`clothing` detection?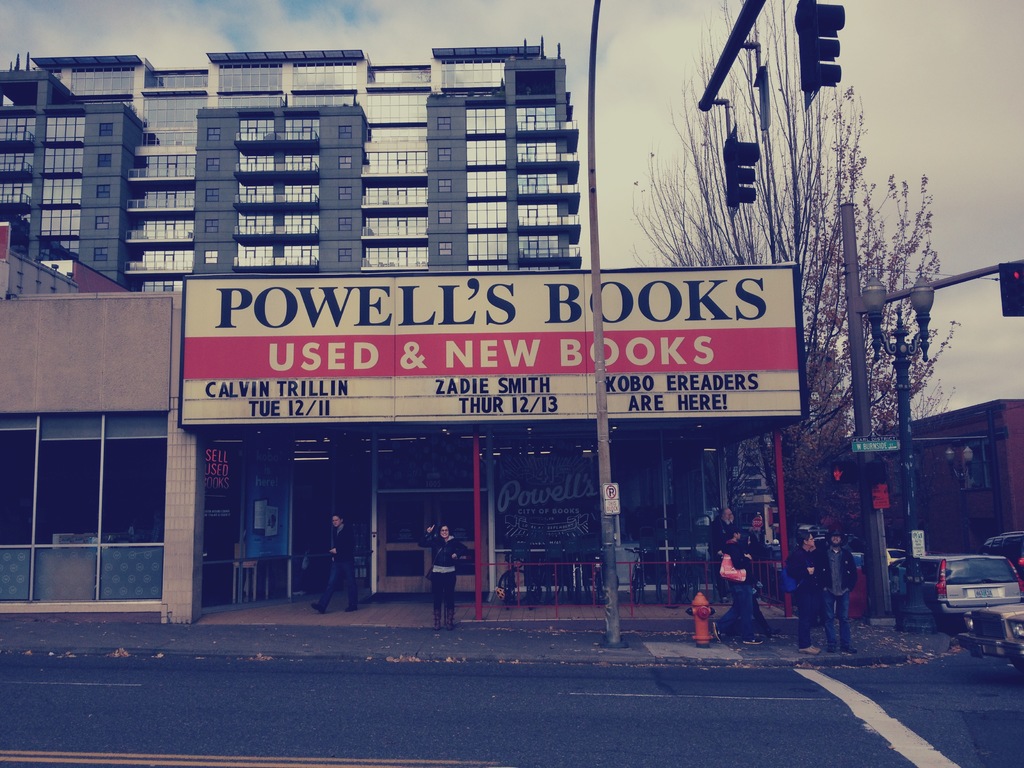
809,544,852,582
